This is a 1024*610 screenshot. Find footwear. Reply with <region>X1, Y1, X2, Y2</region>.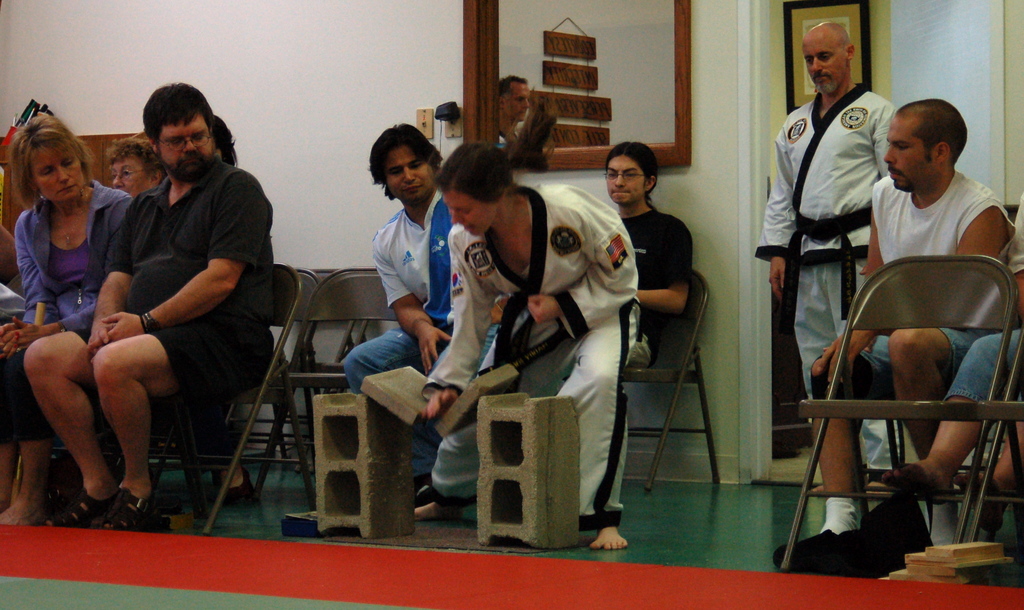
<region>875, 451, 965, 492</region>.
